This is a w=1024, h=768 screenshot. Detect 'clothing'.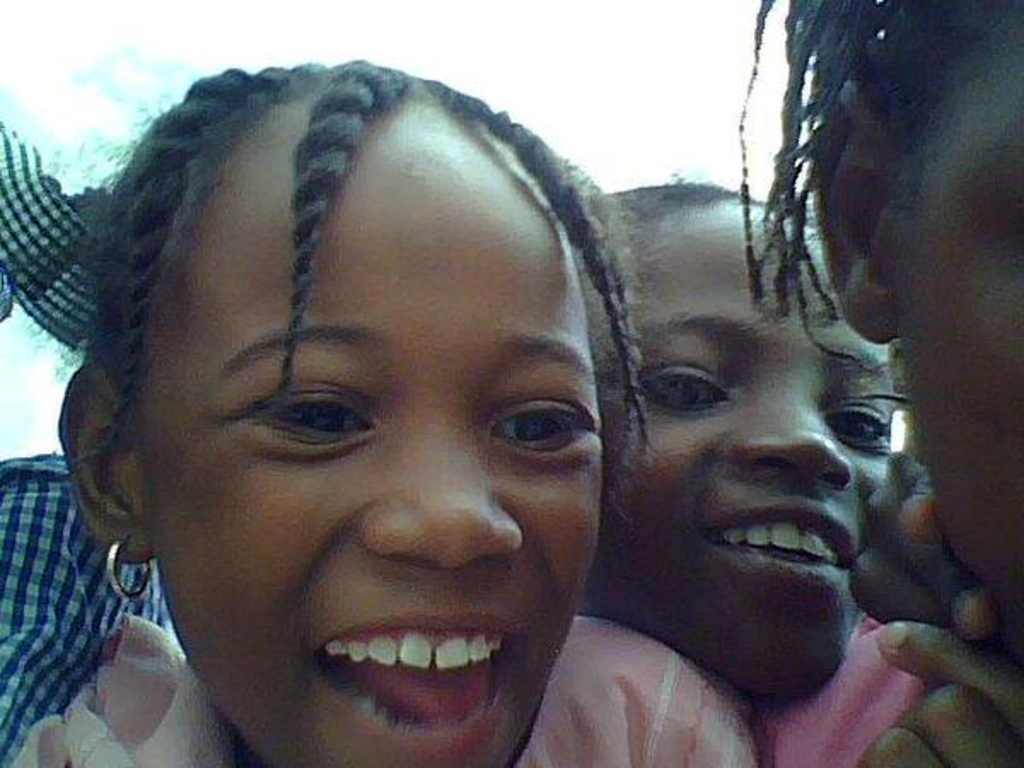
l=0, t=451, r=167, b=766.
